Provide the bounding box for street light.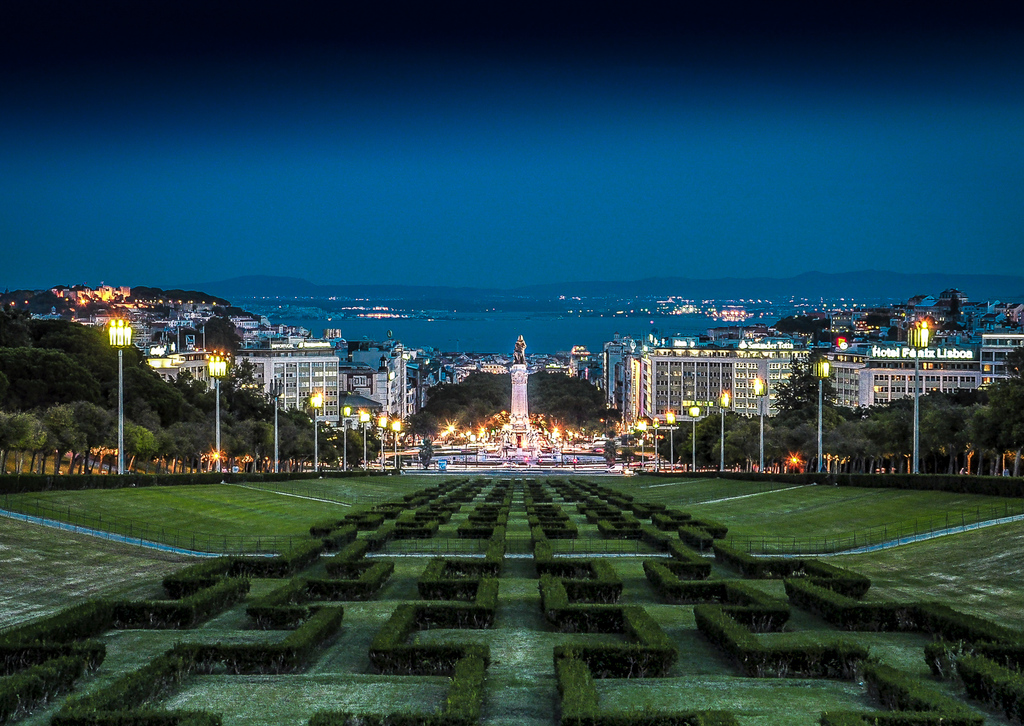
(261,373,286,478).
